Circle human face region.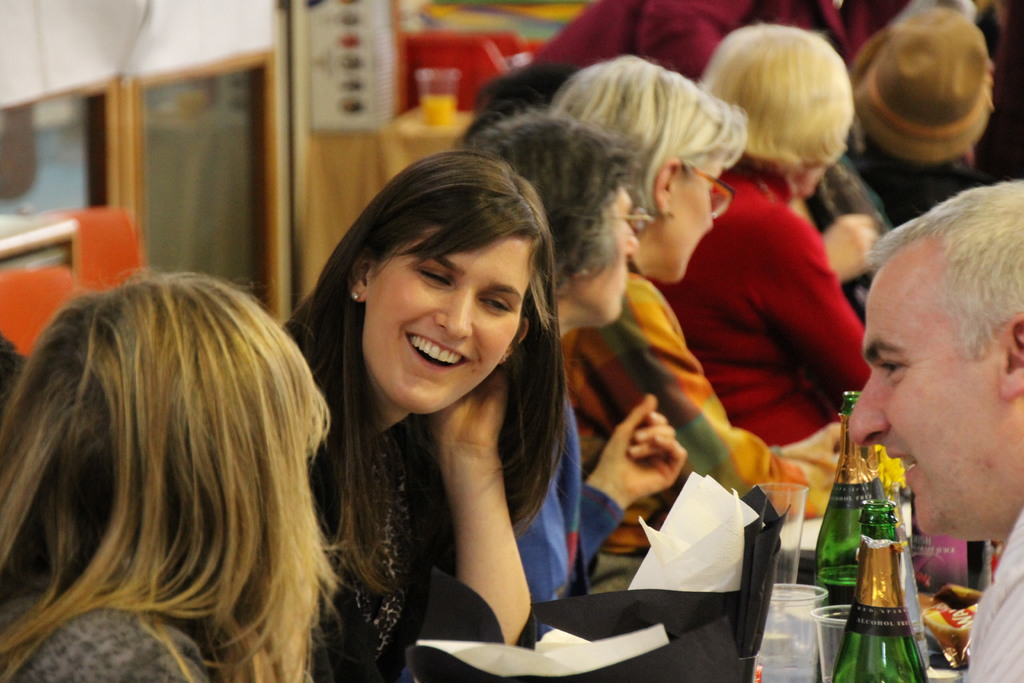
Region: (848,268,1008,531).
